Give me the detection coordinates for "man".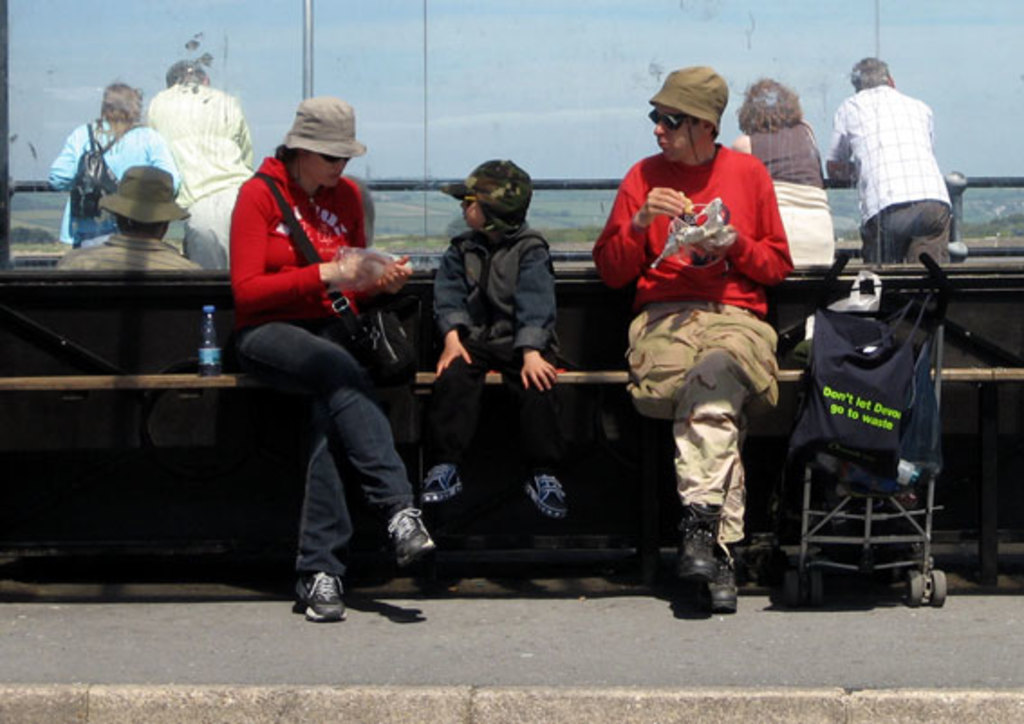
select_region(56, 164, 206, 289).
